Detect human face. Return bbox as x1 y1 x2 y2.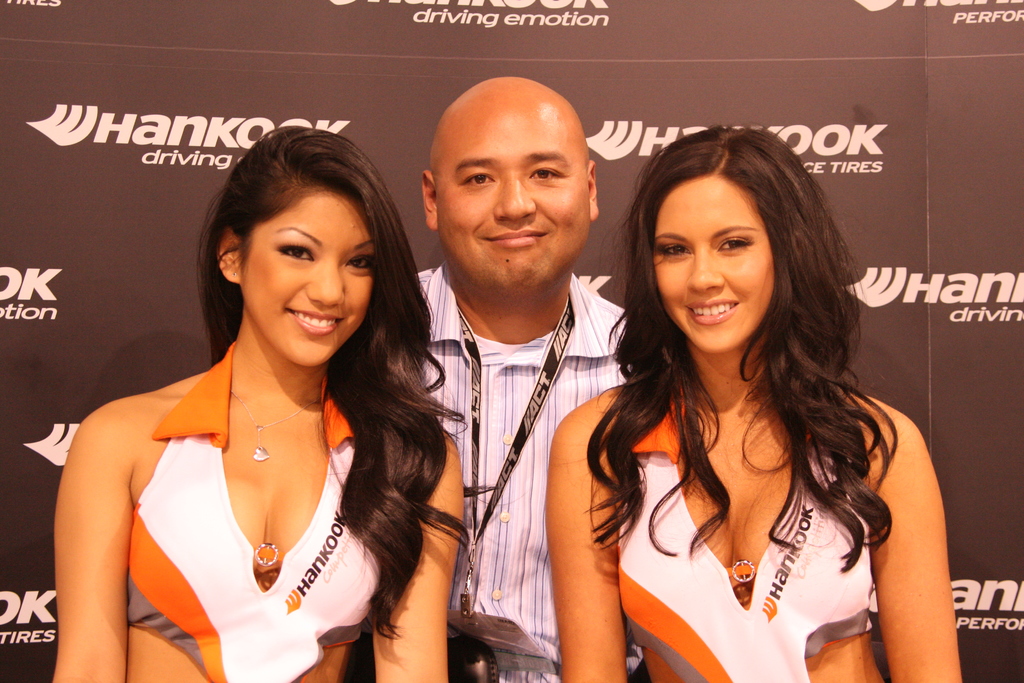
650 174 774 352.
